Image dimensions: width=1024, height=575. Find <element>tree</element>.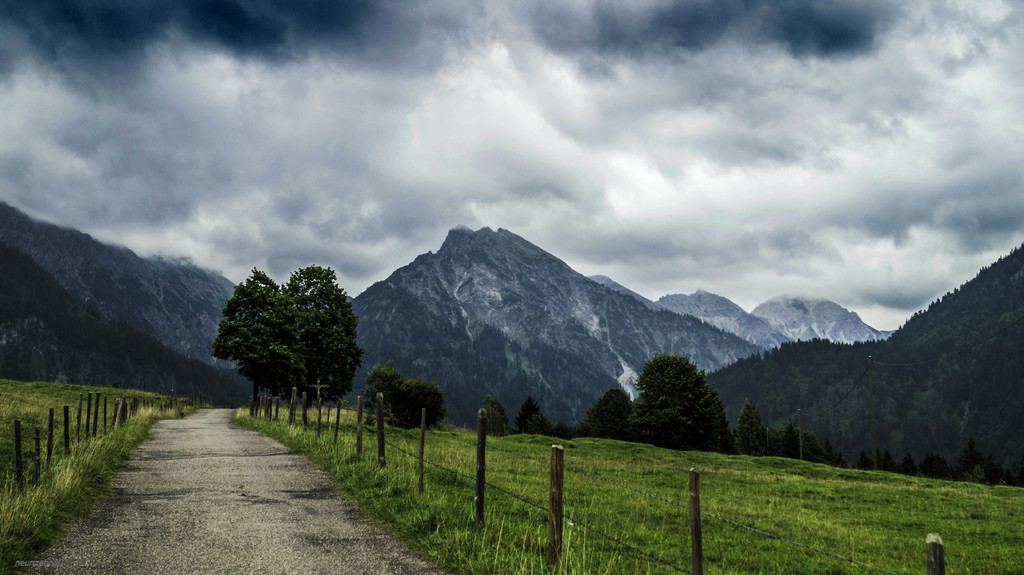
detection(582, 386, 635, 439).
